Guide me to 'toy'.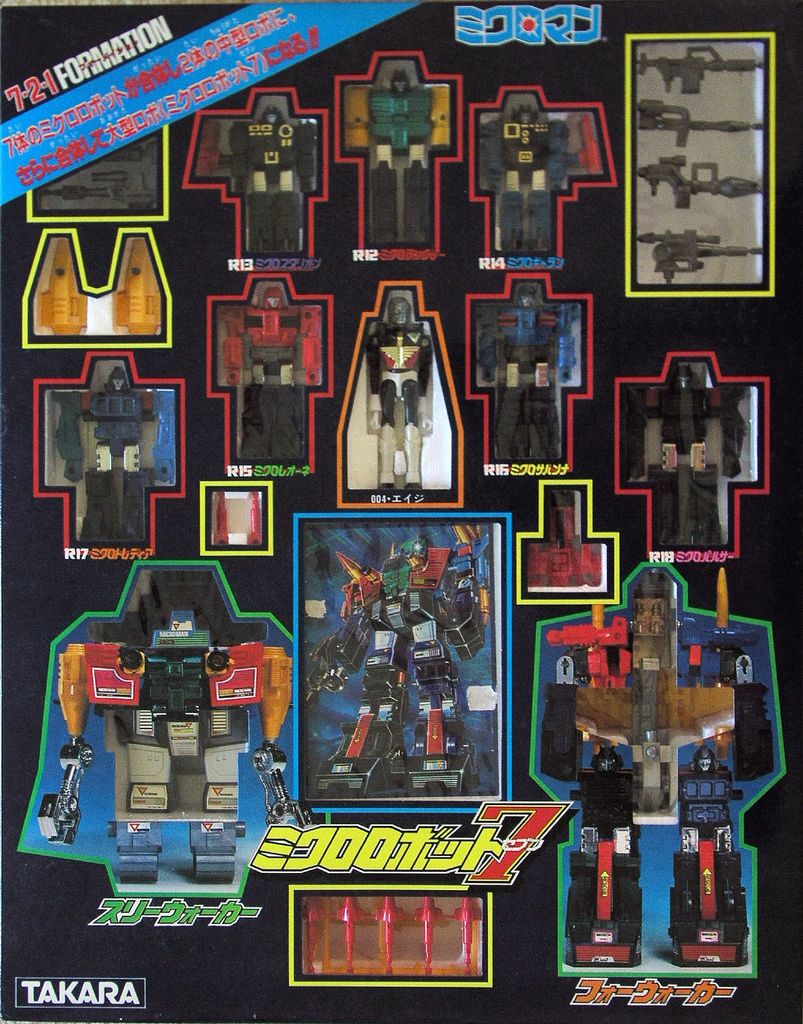
Guidance: (637,369,744,544).
